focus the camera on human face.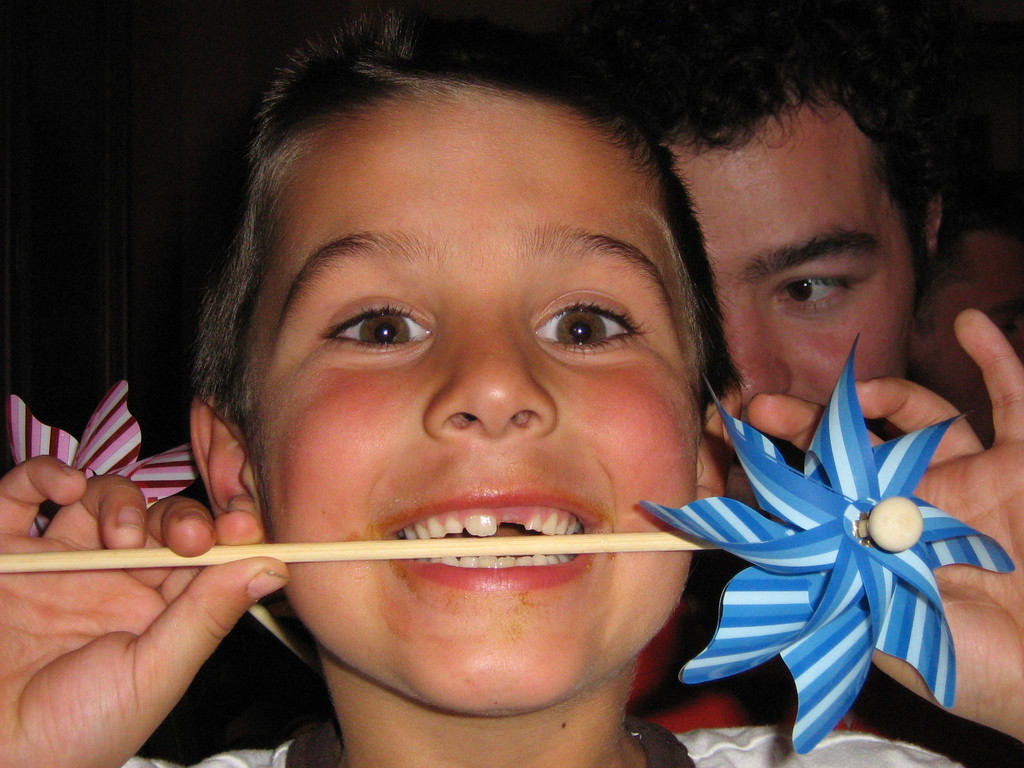
Focus region: [681, 104, 918, 399].
